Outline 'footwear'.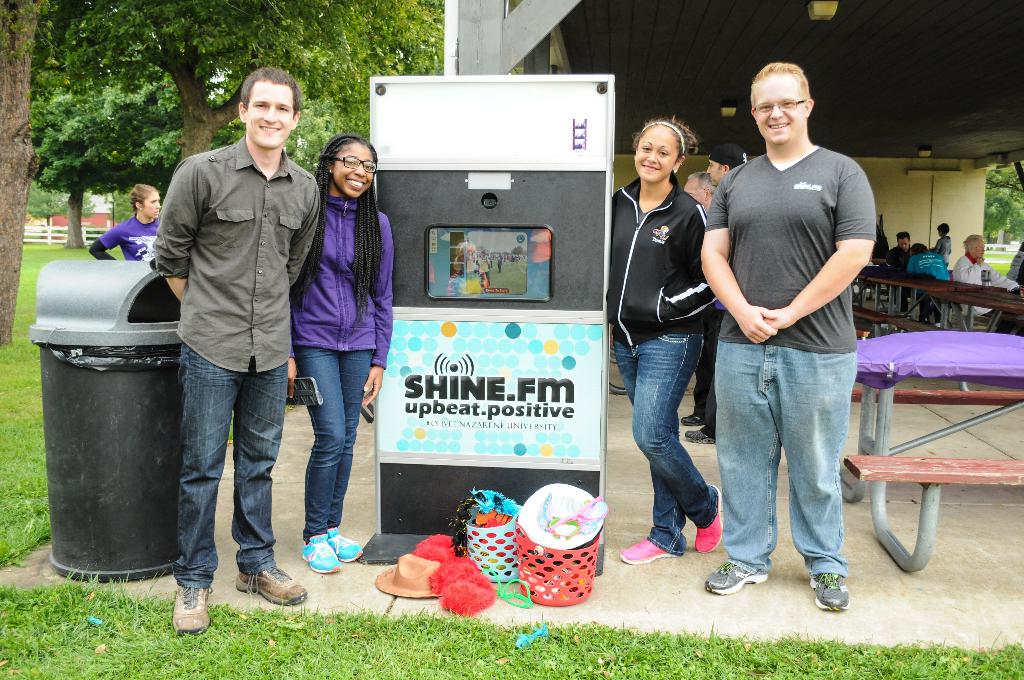
Outline: Rect(172, 587, 212, 633).
